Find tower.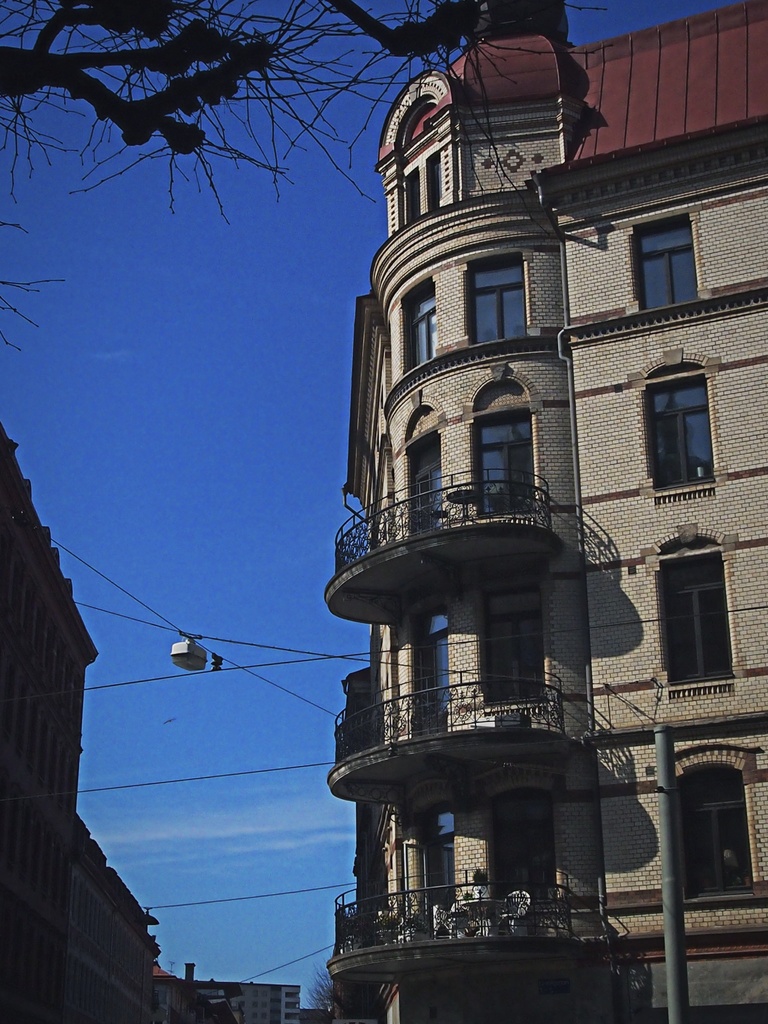
Rect(179, 967, 310, 1016).
